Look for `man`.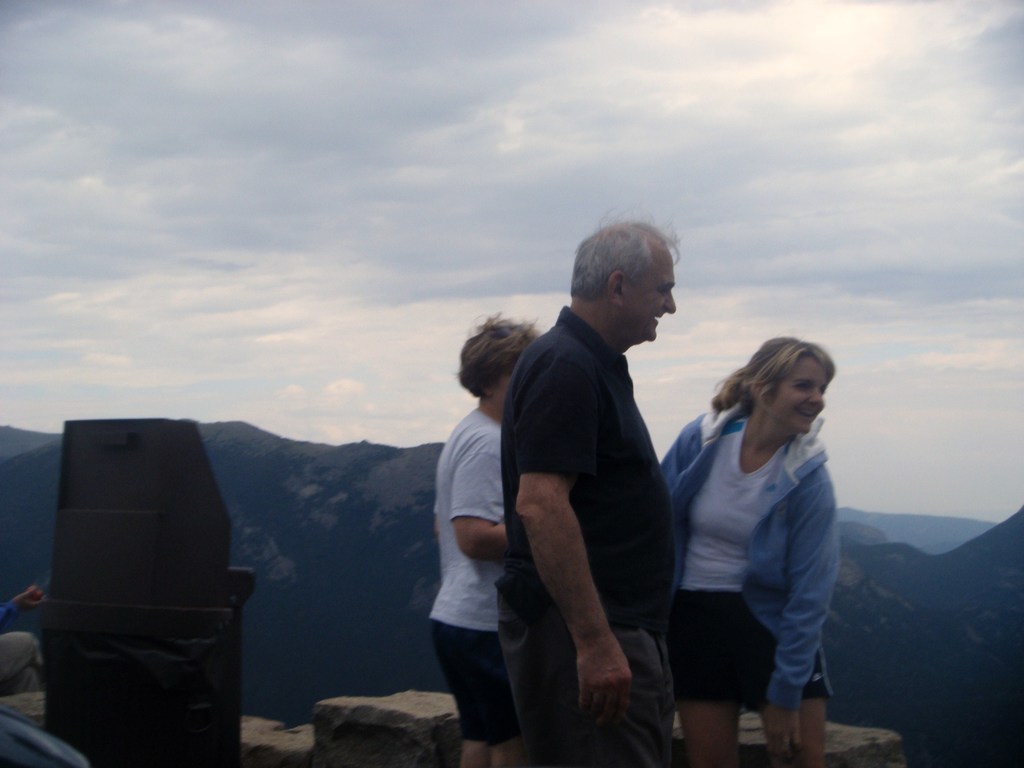
Found: x1=468, y1=221, x2=710, y2=749.
